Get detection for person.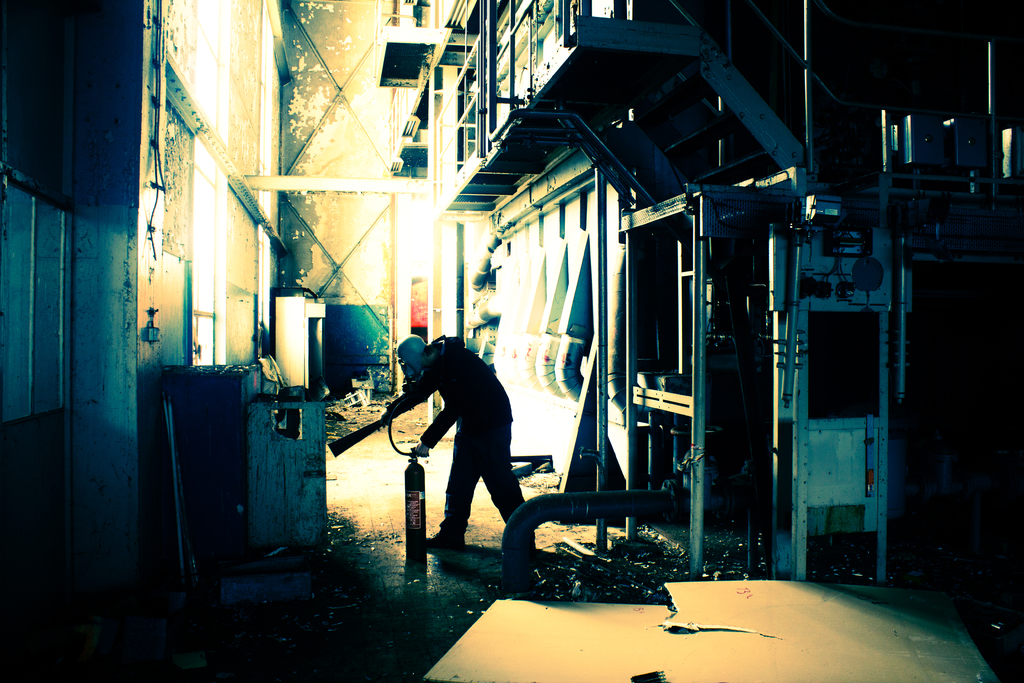
Detection: (x1=384, y1=322, x2=531, y2=554).
